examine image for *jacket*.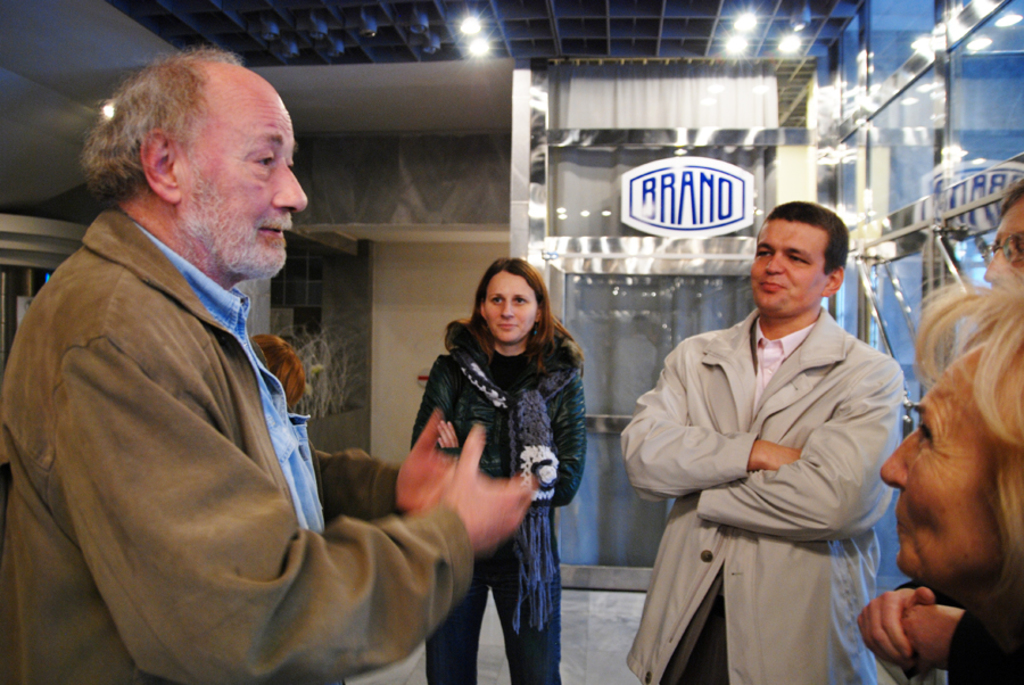
Examination result: (400,311,601,489).
